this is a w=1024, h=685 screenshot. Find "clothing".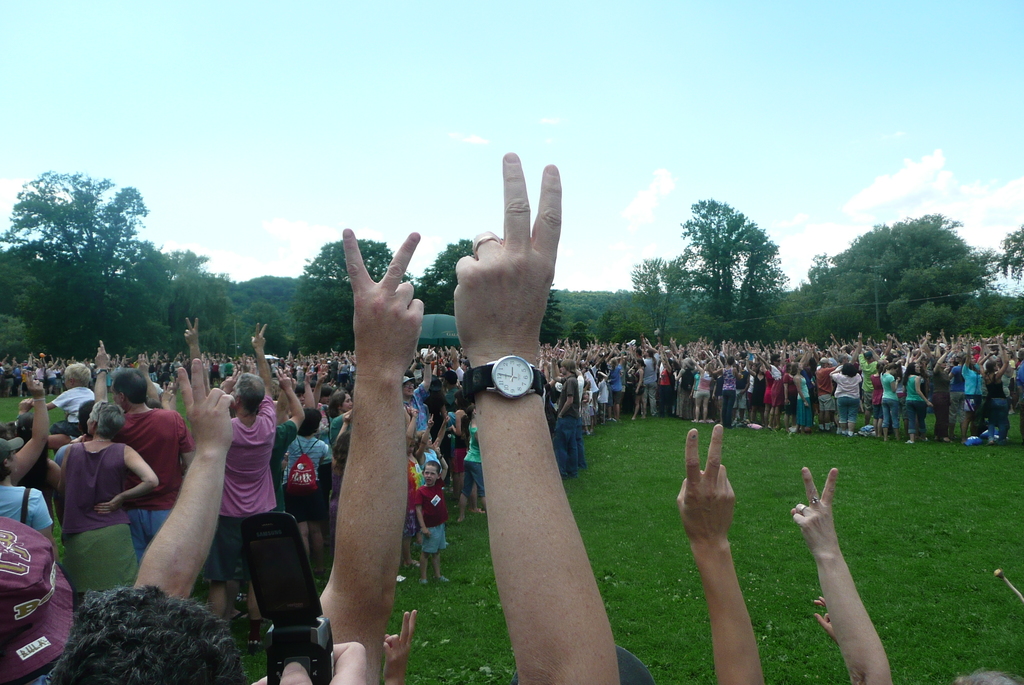
Bounding box: bbox(868, 374, 884, 421).
